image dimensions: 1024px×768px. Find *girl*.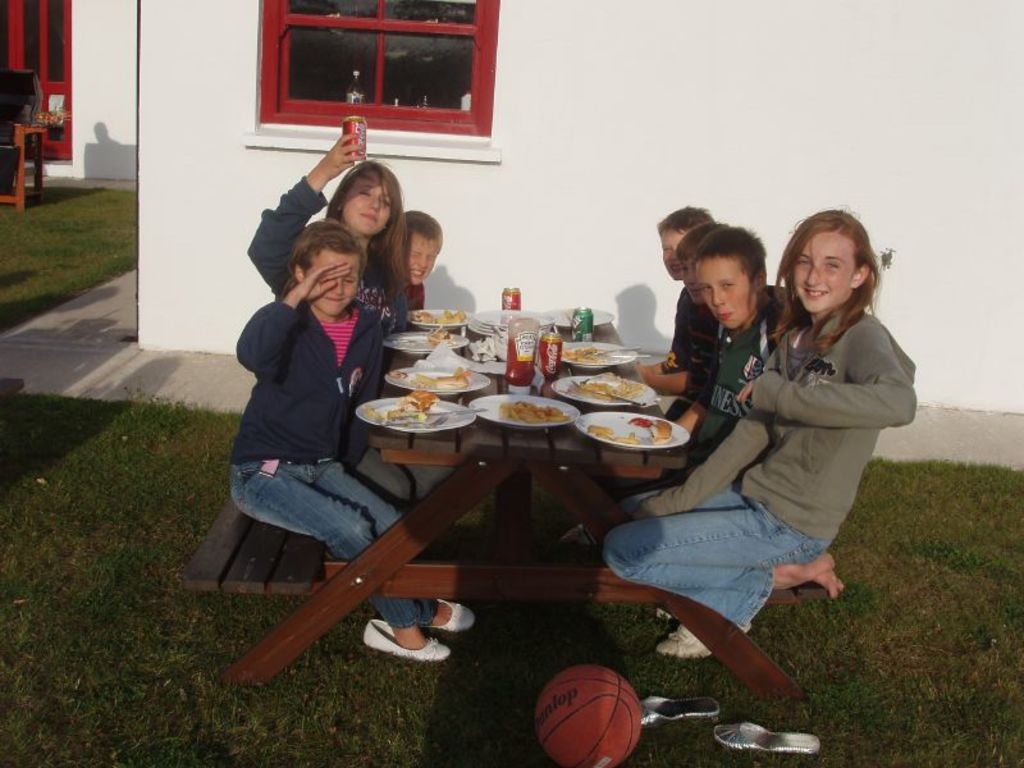
<bbox>228, 215, 479, 672</bbox>.
